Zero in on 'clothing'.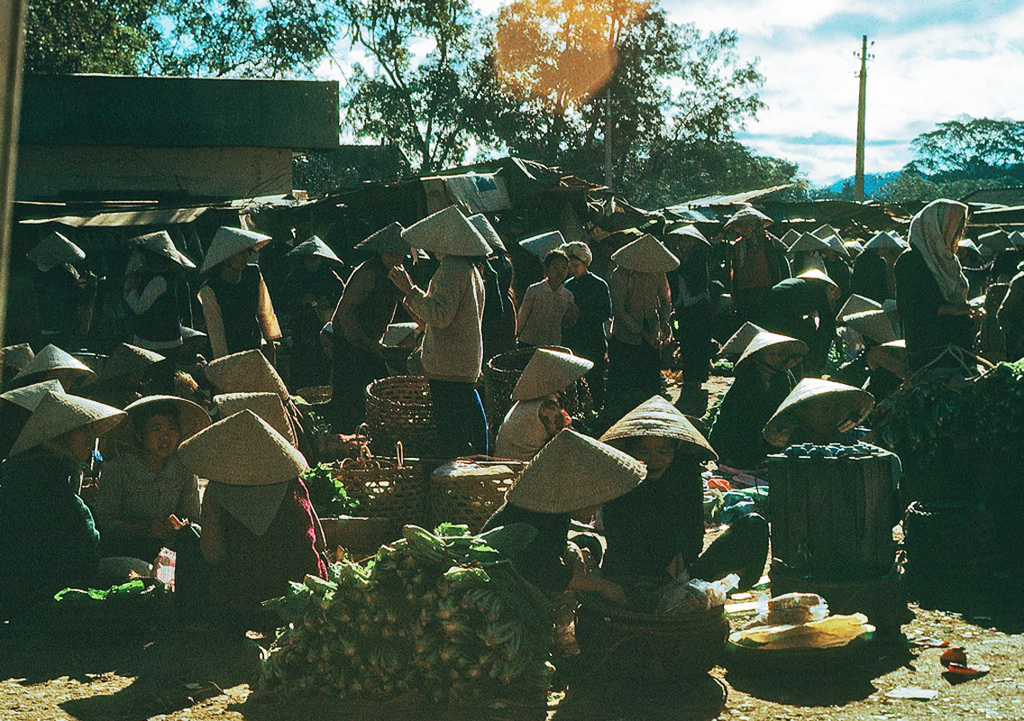
Zeroed in: 891,192,974,367.
